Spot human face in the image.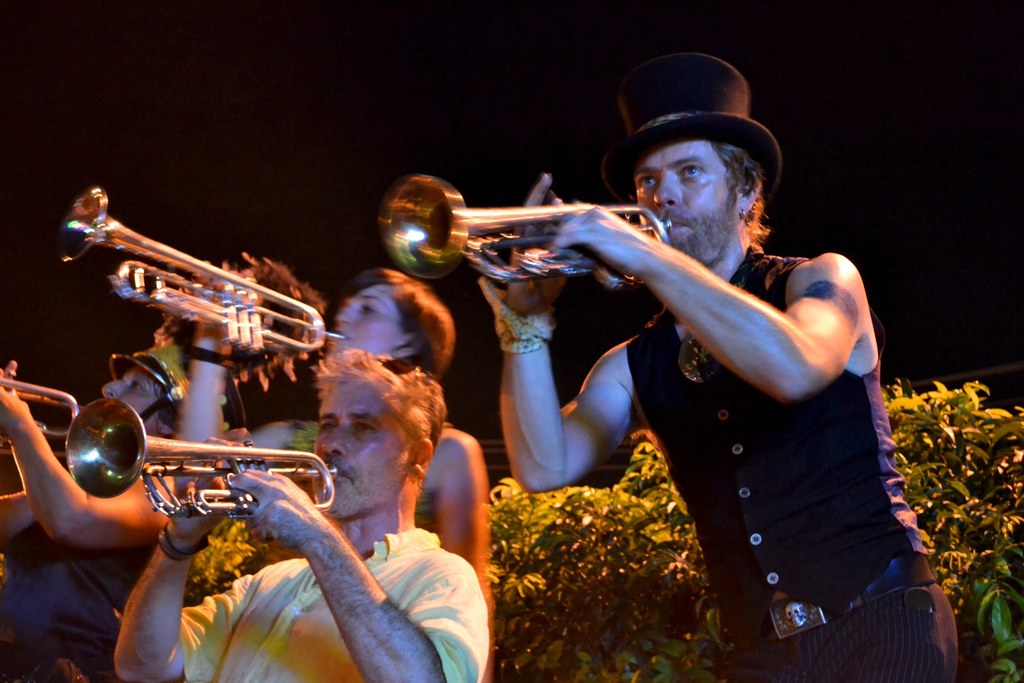
human face found at <region>106, 365, 158, 440</region>.
